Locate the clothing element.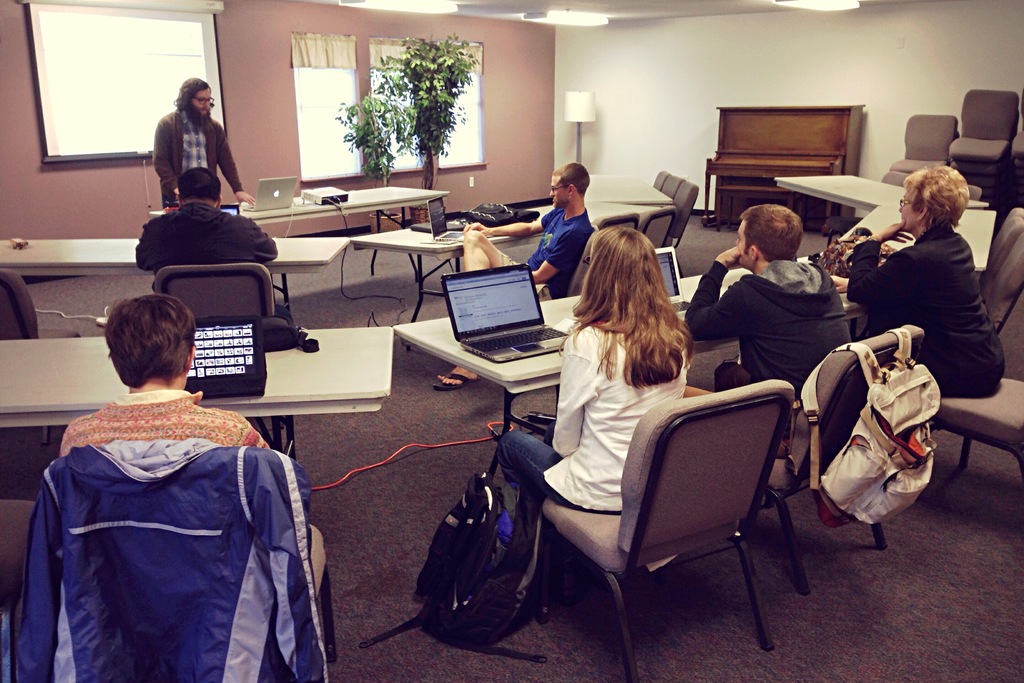
Element bbox: [x1=687, y1=259, x2=851, y2=457].
